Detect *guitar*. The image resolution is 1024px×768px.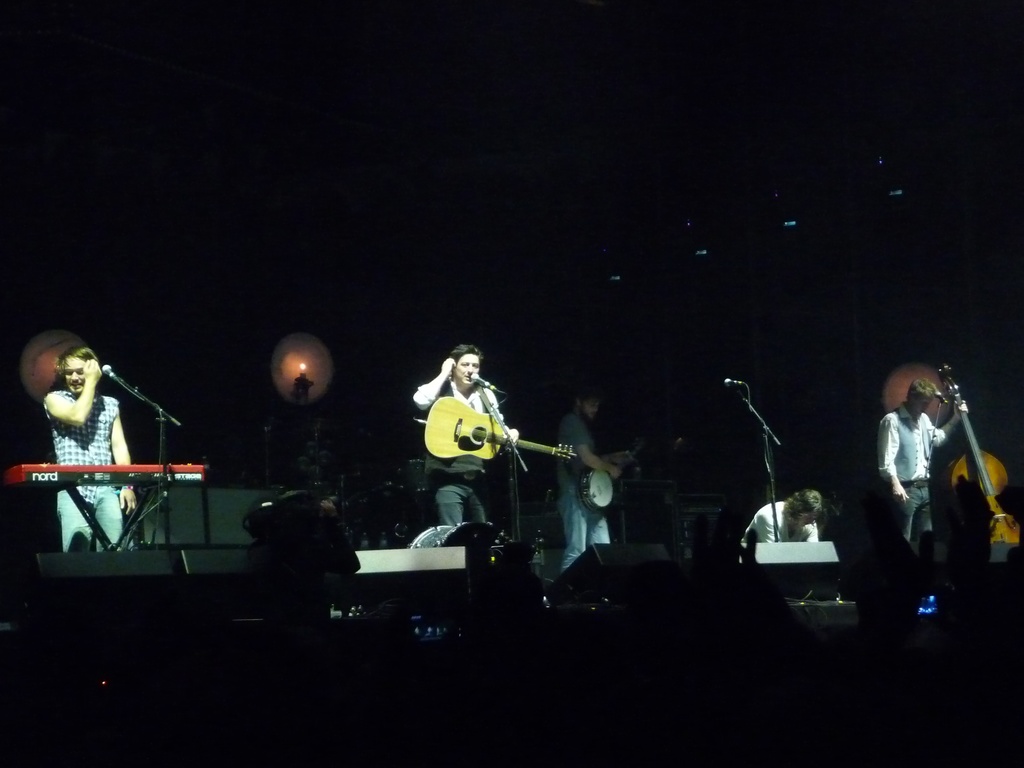
{"left": 420, "top": 392, "right": 578, "bottom": 470}.
